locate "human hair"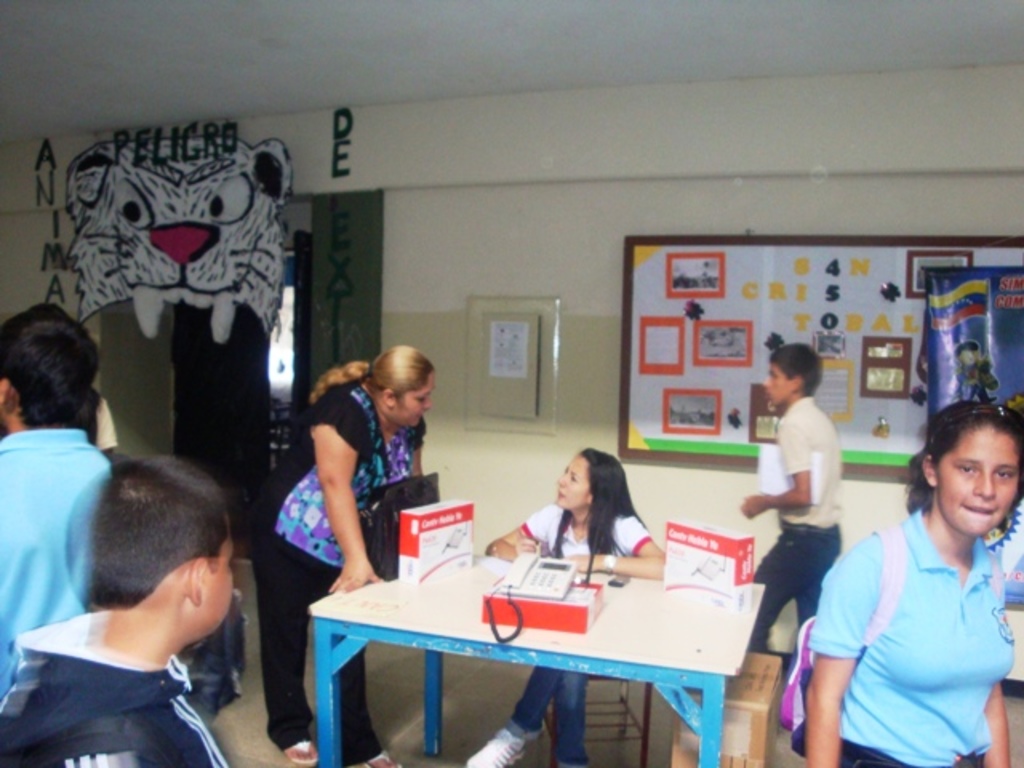
x1=771, y1=344, x2=821, y2=397
